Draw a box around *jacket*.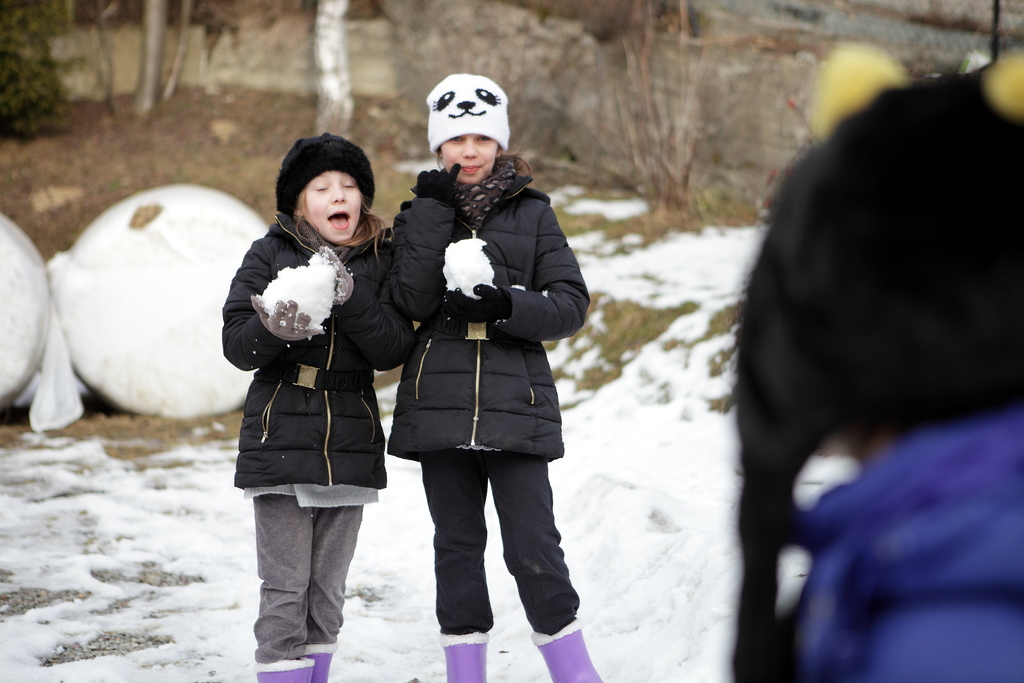
box(219, 156, 395, 527).
